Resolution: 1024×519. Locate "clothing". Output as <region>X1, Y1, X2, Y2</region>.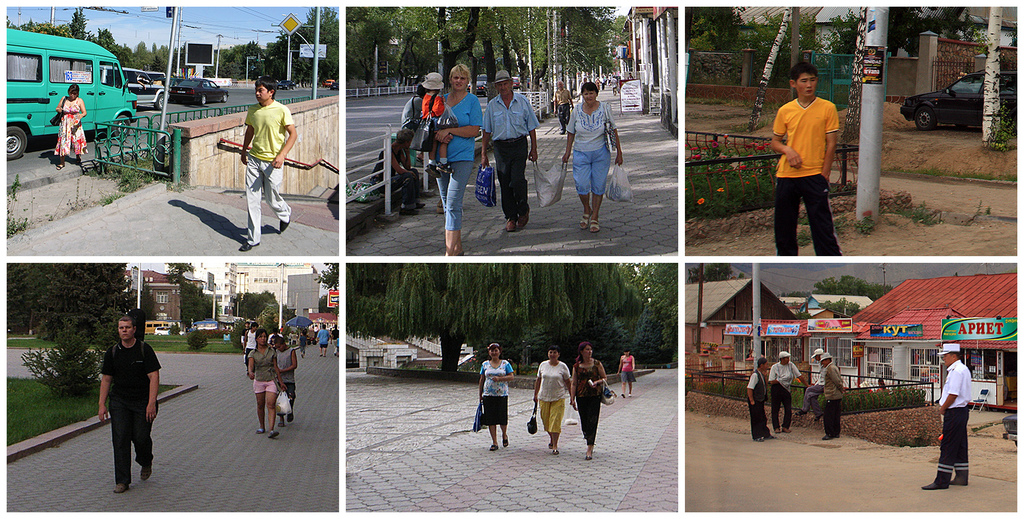
<region>479, 358, 515, 395</region>.
